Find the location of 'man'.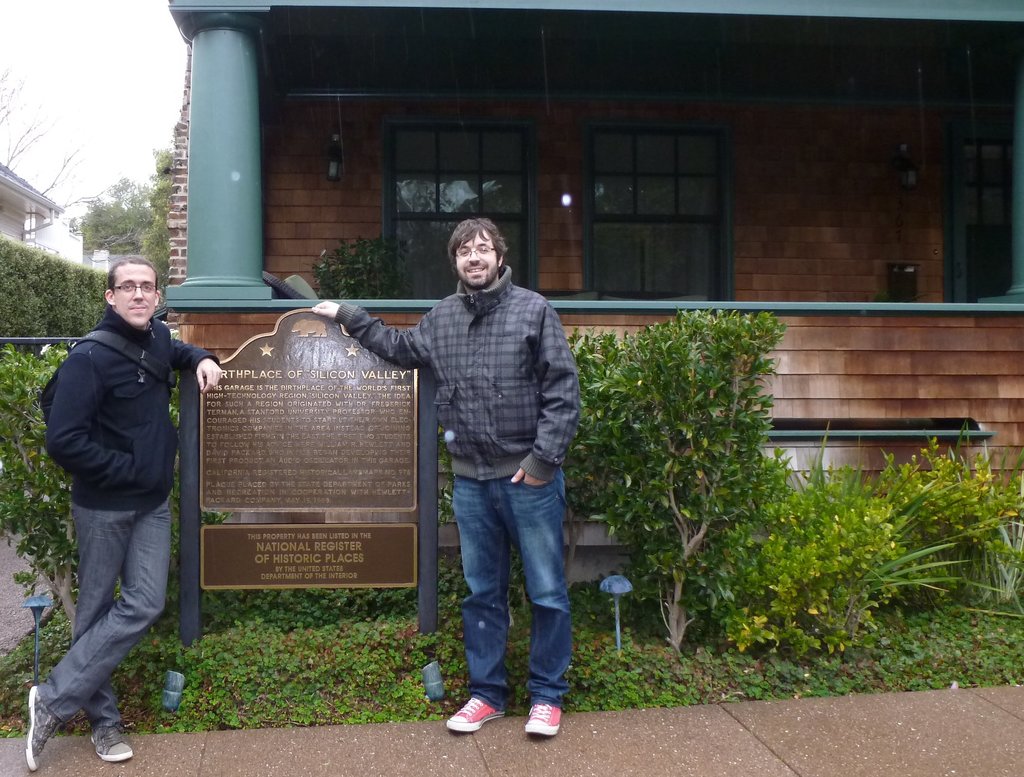
Location: left=299, top=209, right=573, bottom=771.
